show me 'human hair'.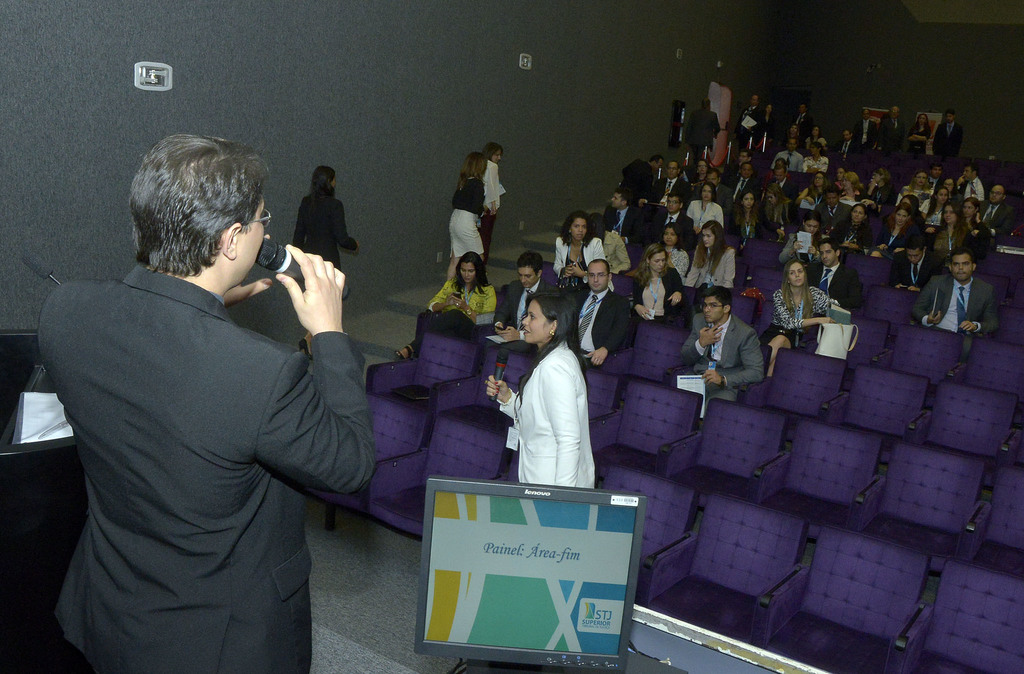
'human hair' is here: <bbox>688, 218, 728, 274</bbox>.
